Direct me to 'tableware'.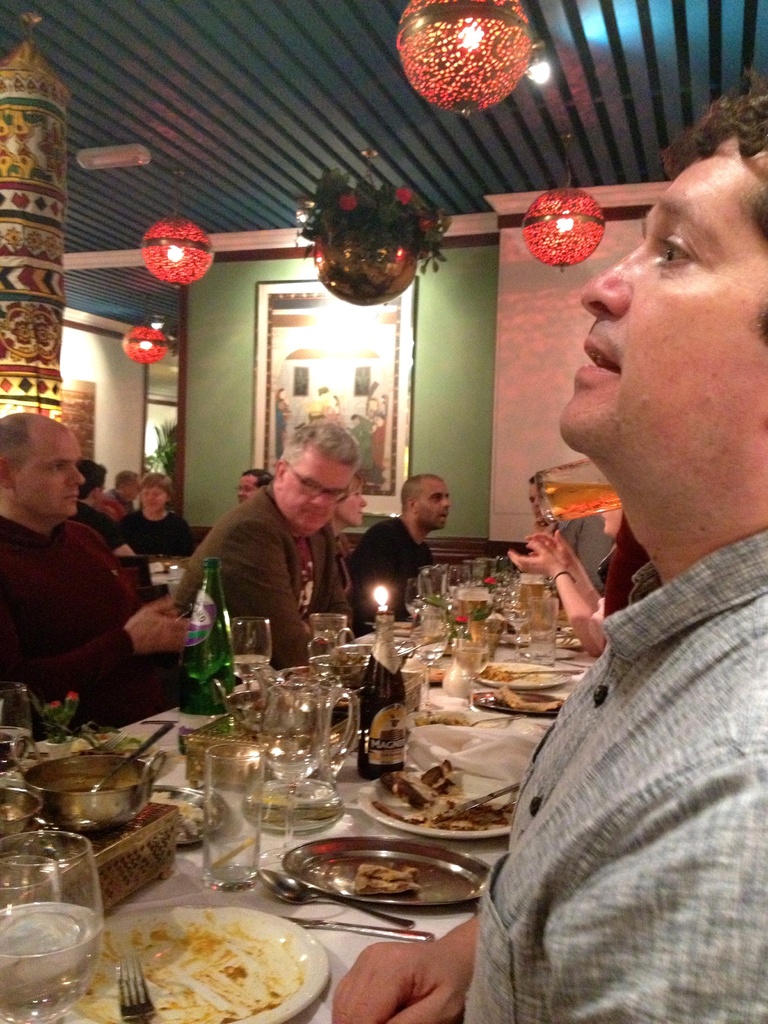
Direction: x1=255, y1=835, x2=466, y2=916.
